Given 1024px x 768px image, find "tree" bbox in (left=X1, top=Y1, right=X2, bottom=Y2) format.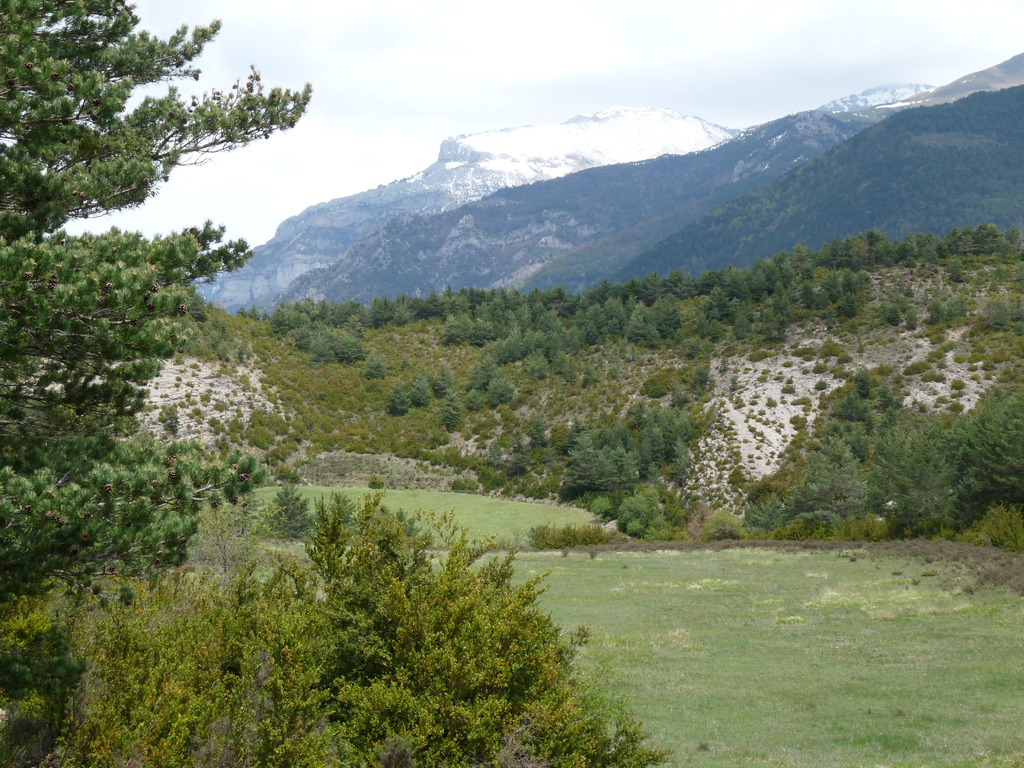
(left=849, top=367, right=898, bottom=413).
